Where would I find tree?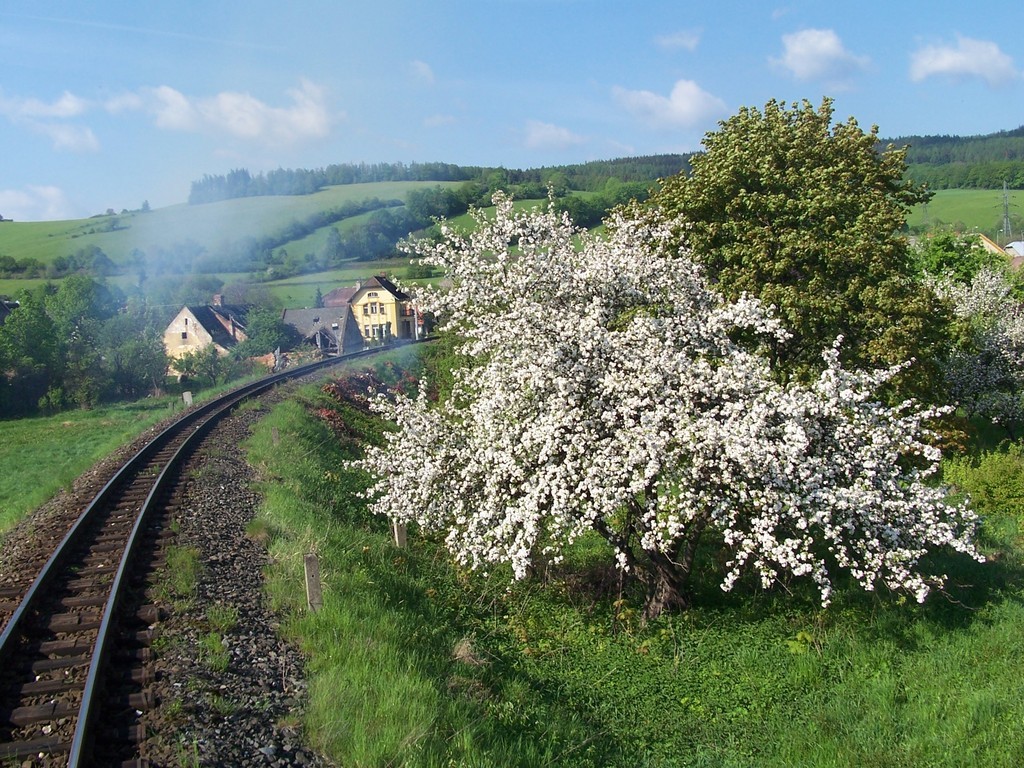
At bbox=[296, 64, 985, 624].
